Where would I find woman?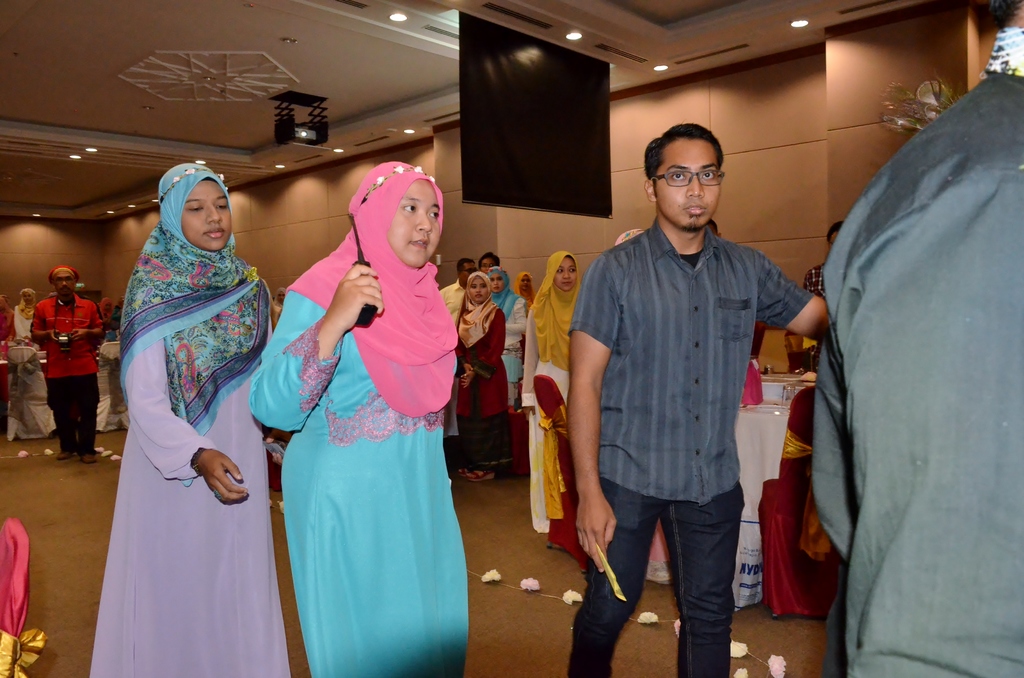
At select_region(490, 271, 525, 405).
